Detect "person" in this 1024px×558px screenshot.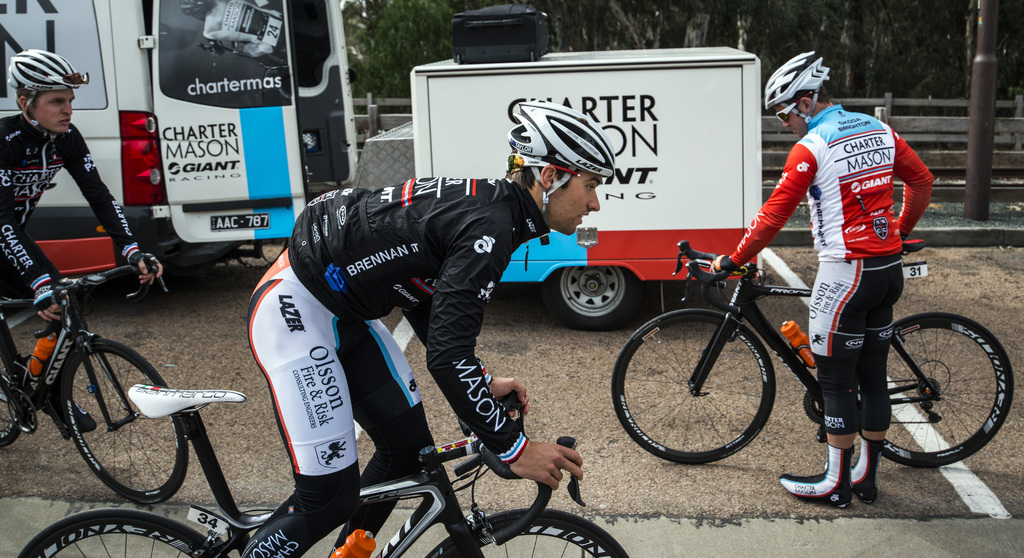
Detection: 0:47:159:426.
